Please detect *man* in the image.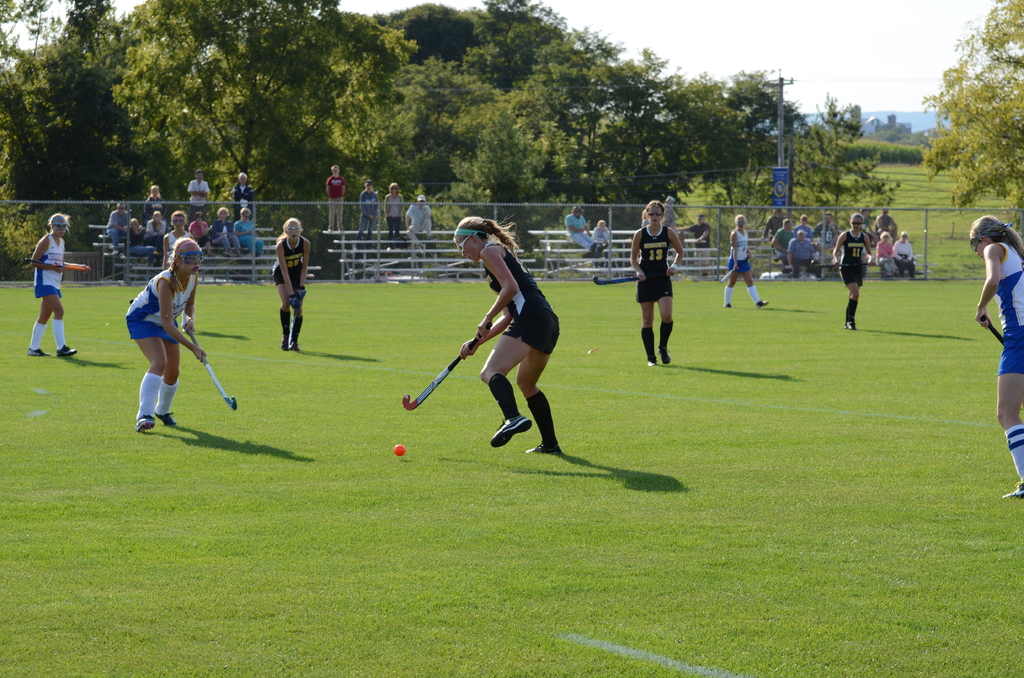
(left=180, top=165, right=205, bottom=220).
